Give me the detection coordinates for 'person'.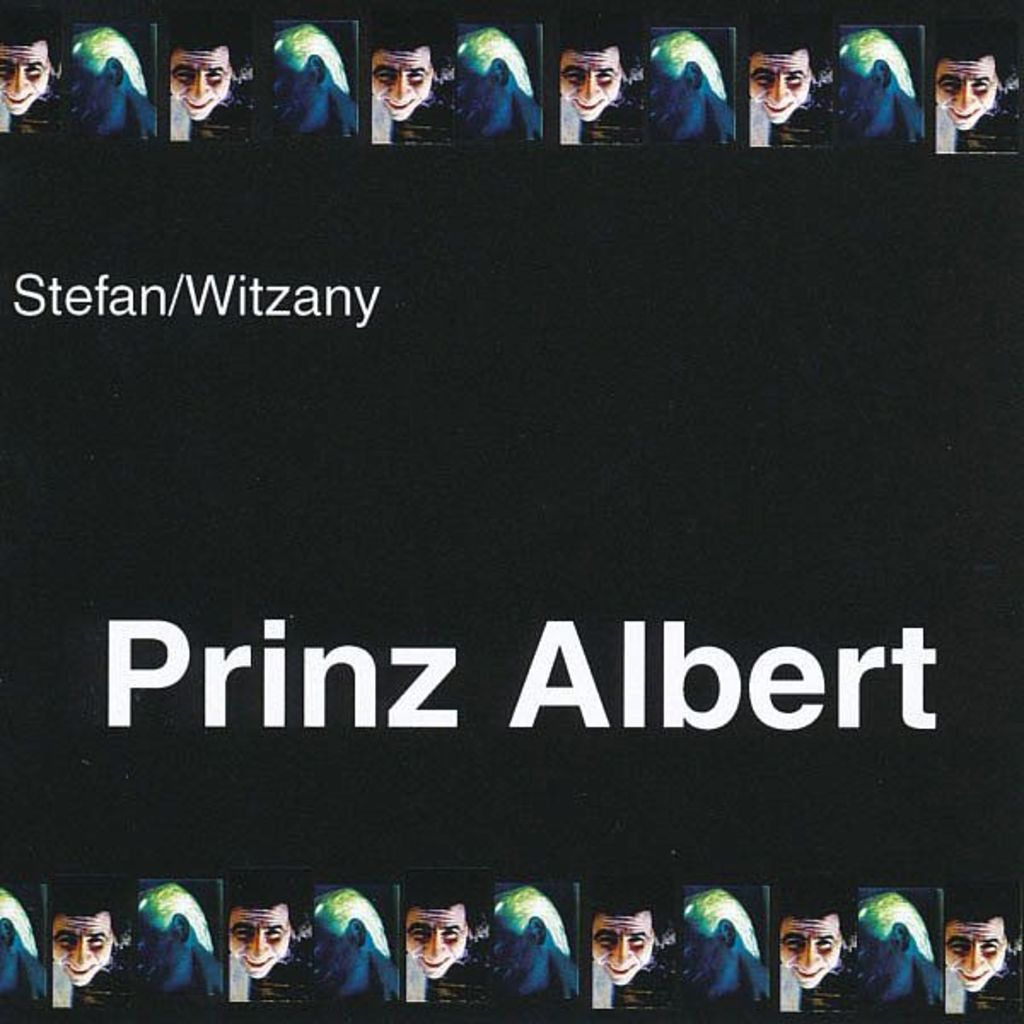
<region>935, 899, 1002, 997</region>.
